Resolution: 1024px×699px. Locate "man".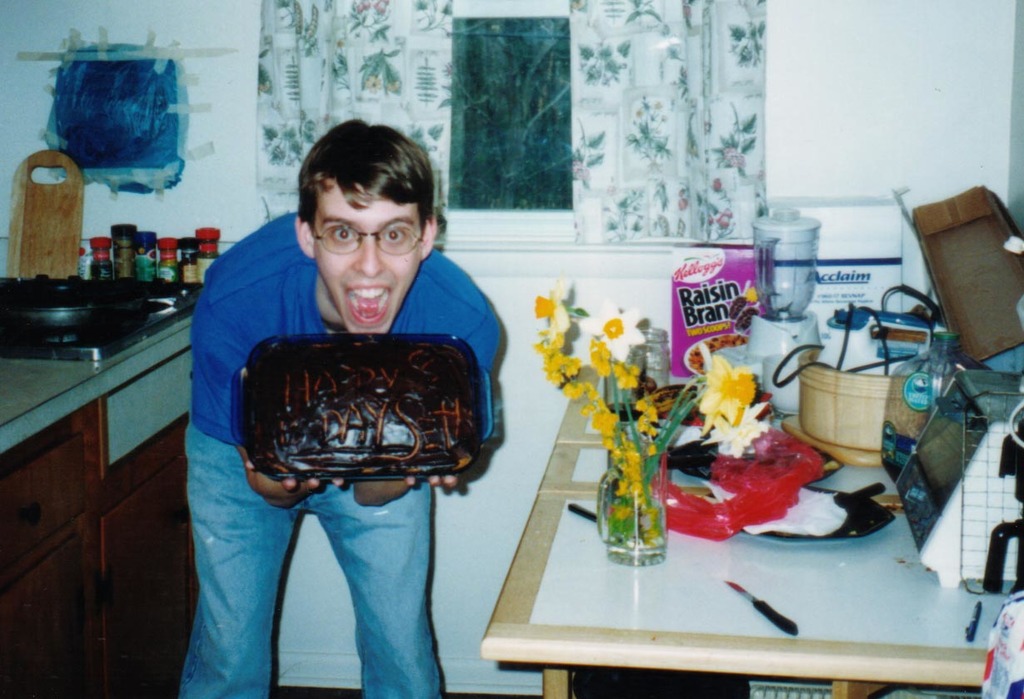
detection(170, 123, 496, 698).
